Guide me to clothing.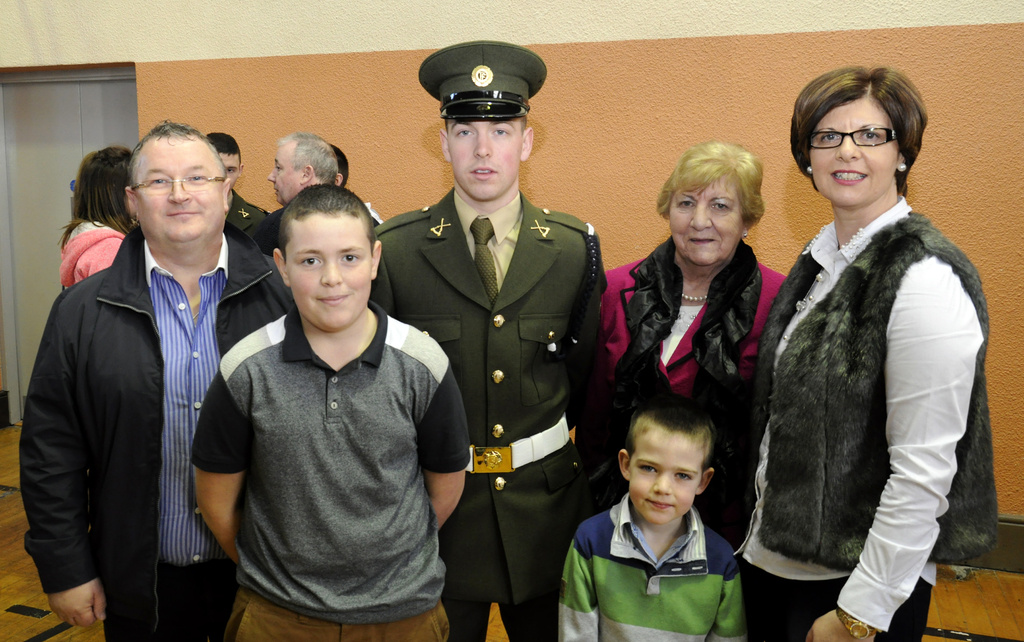
Guidance: pyautogui.locateOnScreen(227, 191, 271, 237).
